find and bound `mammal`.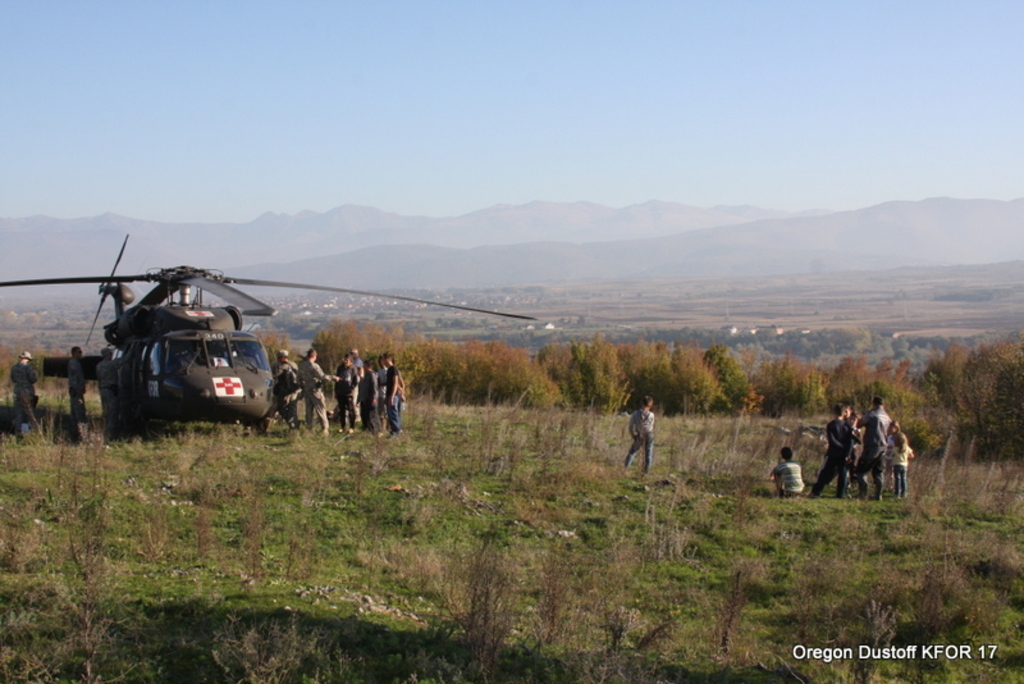
Bound: [left=883, top=419, right=900, bottom=493].
